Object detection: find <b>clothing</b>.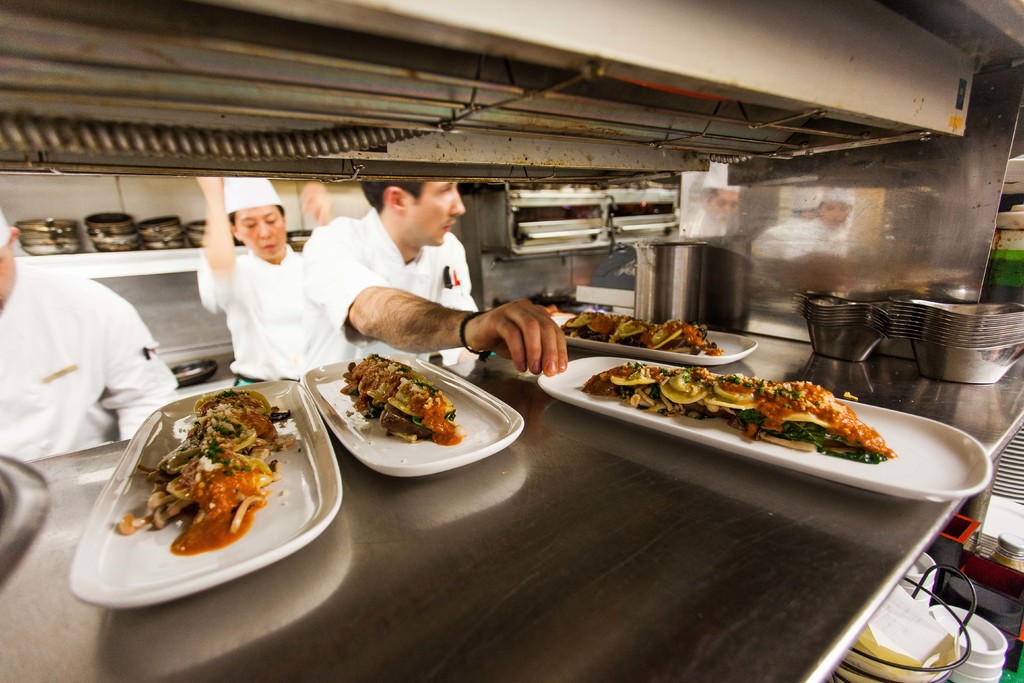
(x1=11, y1=244, x2=177, y2=459).
